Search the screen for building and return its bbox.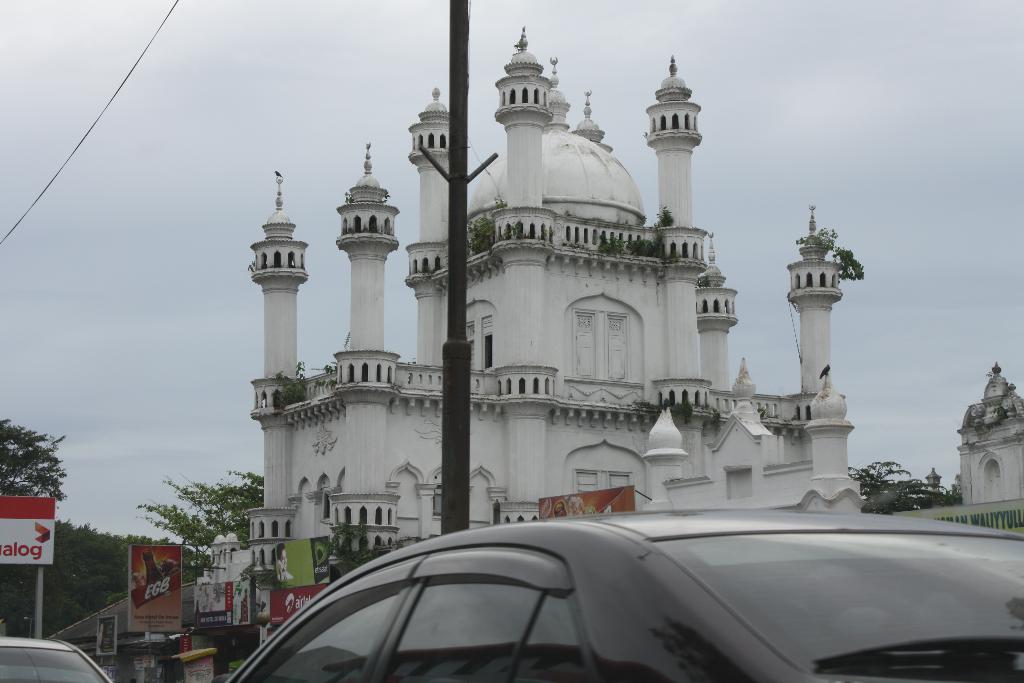
Found: (left=241, top=21, right=859, bottom=595).
